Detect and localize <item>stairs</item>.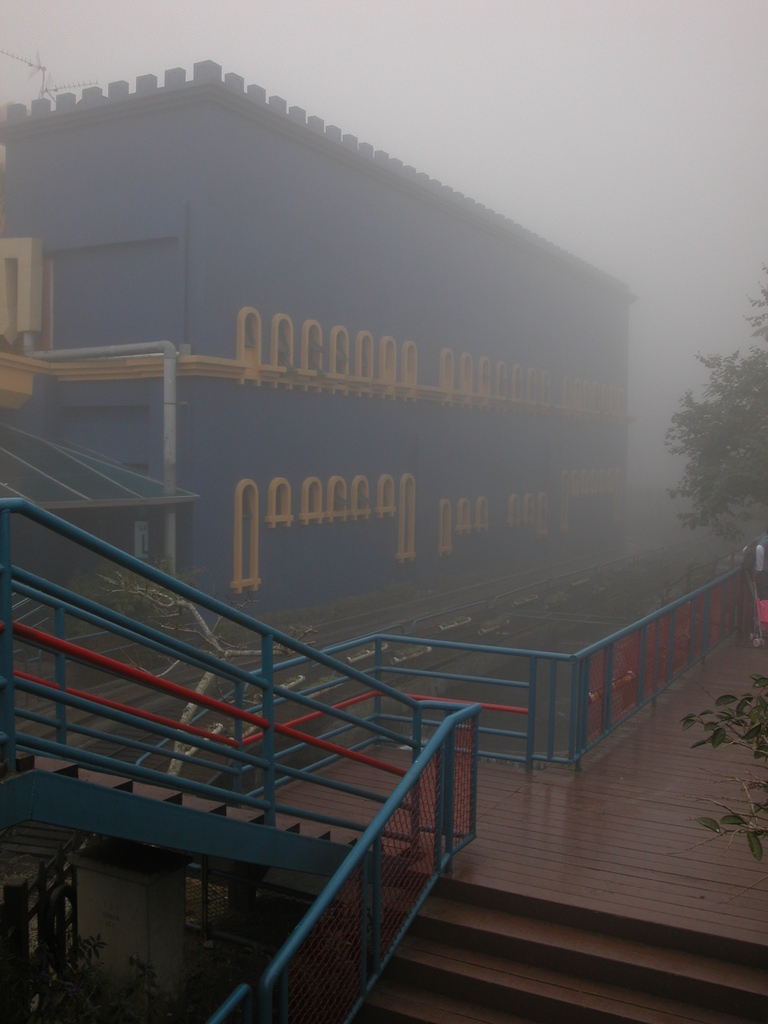
Localized at <bbox>350, 861, 767, 1023</bbox>.
